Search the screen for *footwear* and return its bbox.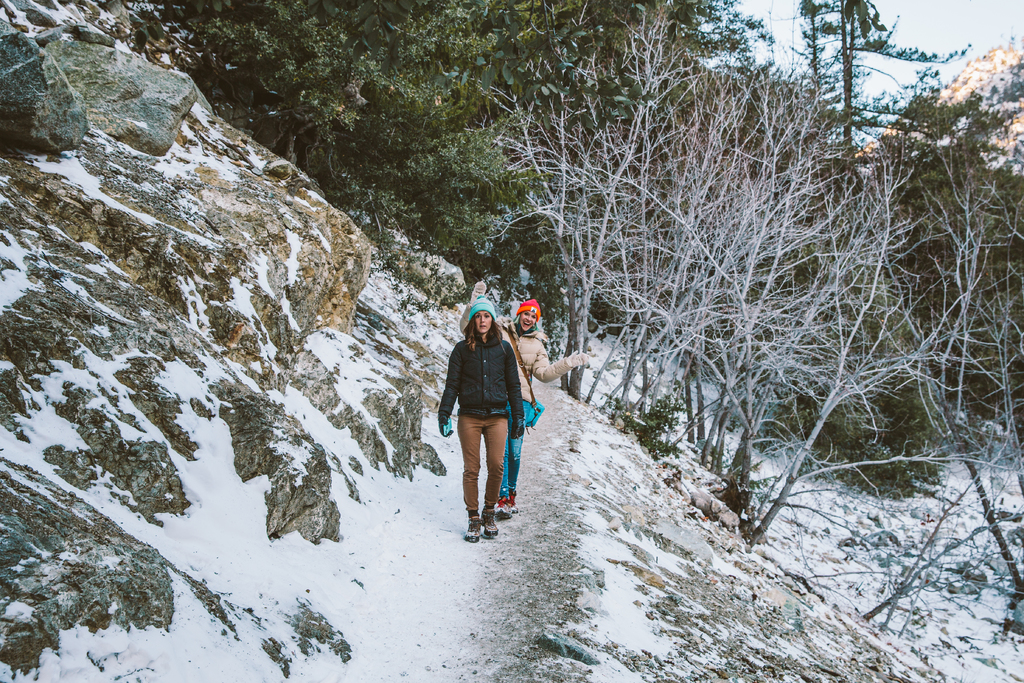
Found: Rect(464, 516, 484, 546).
